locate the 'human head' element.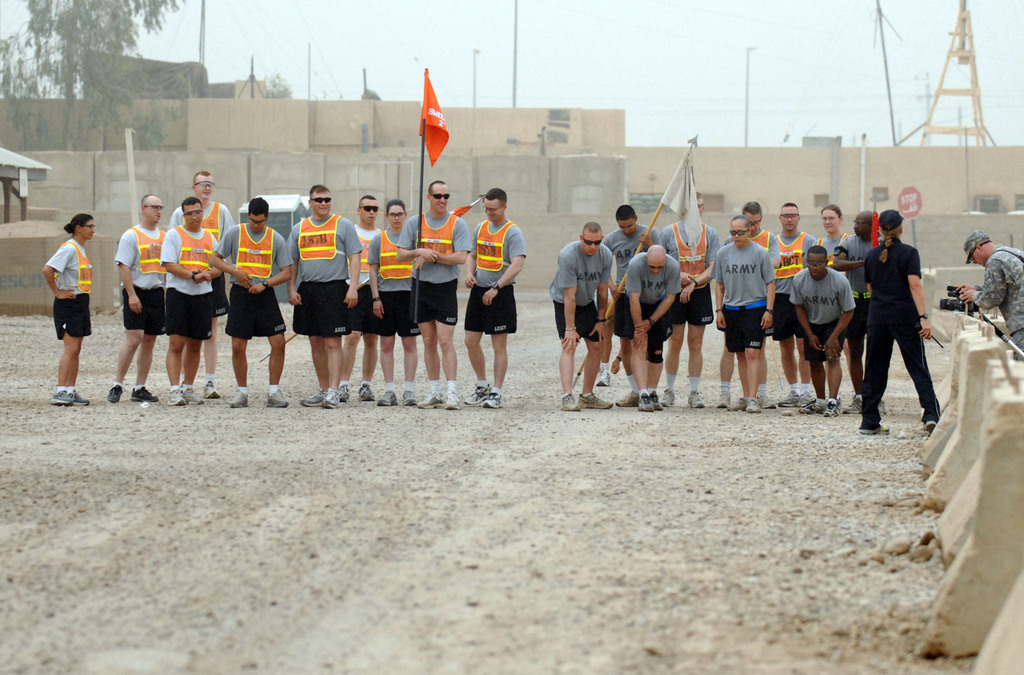
Element bbox: detection(727, 214, 752, 244).
